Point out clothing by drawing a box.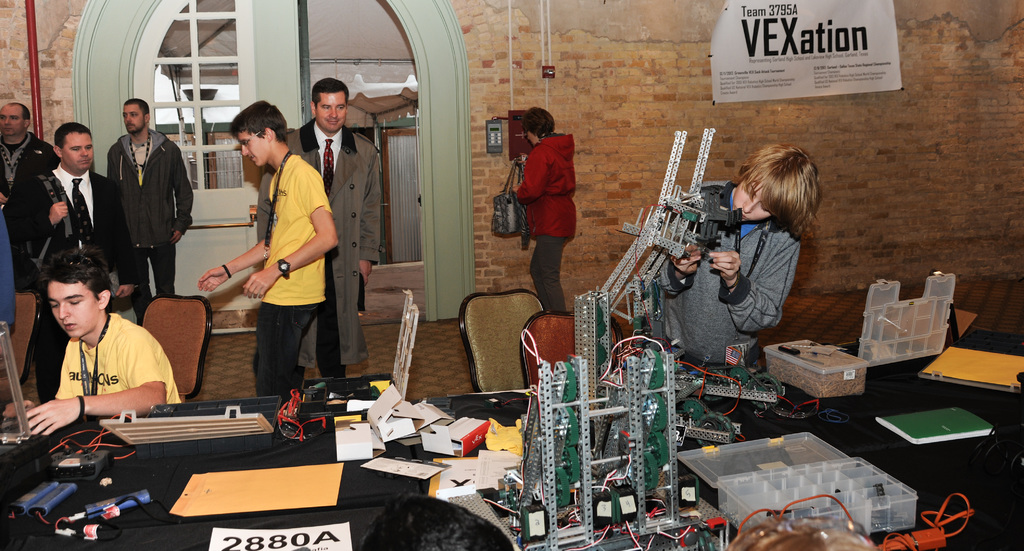
Rect(650, 172, 803, 372).
